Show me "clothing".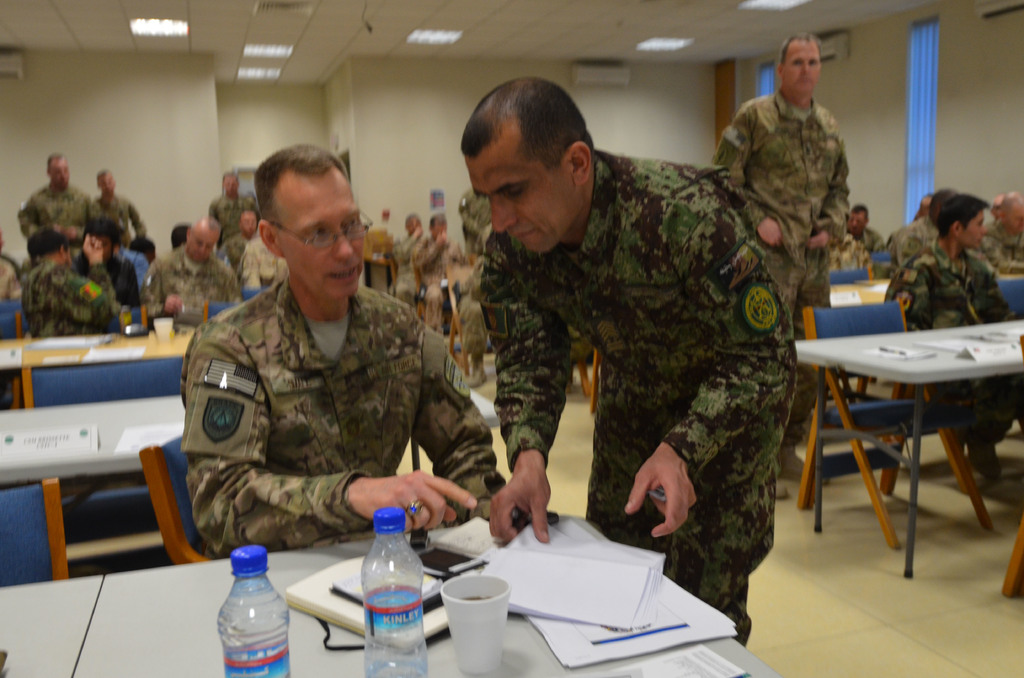
"clothing" is here: crop(140, 243, 230, 321).
